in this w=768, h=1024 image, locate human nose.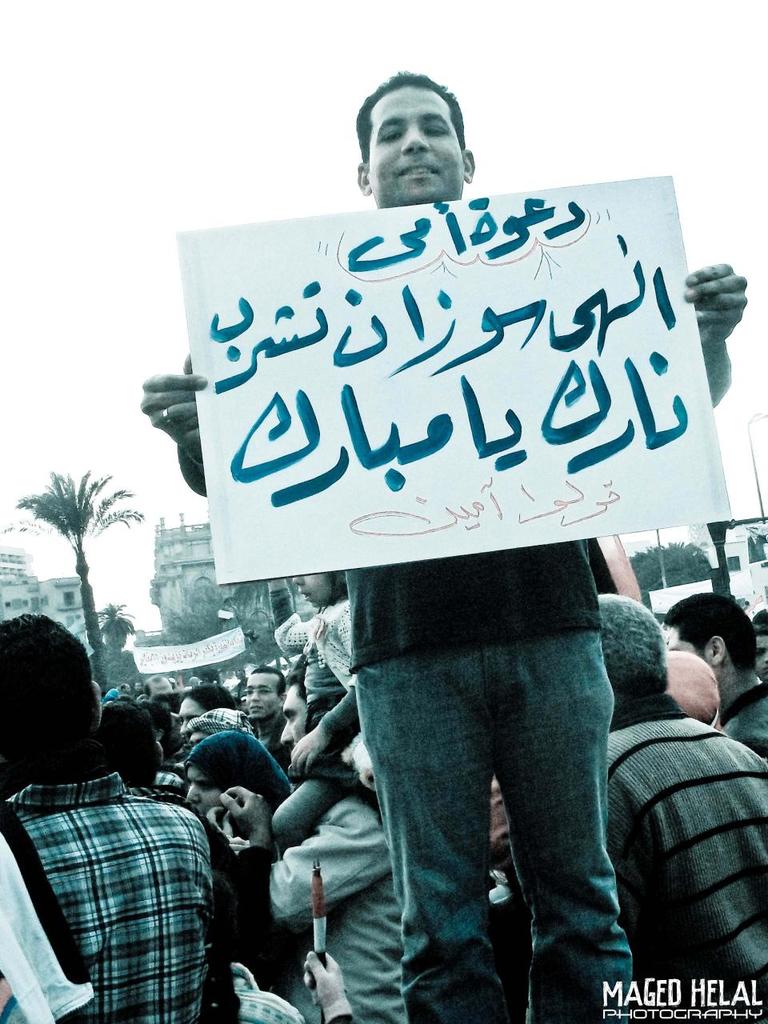
Bounding box: rect(399, 127, 431, 152).
